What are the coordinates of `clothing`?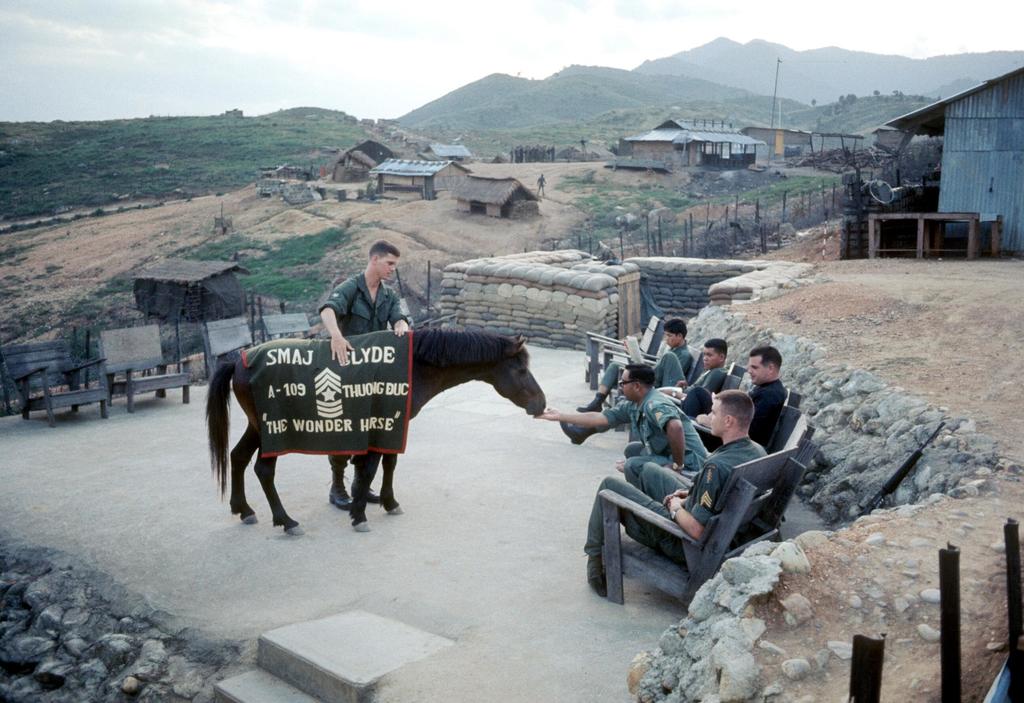
x1=602 y1=384 x2=707 y2=485.
